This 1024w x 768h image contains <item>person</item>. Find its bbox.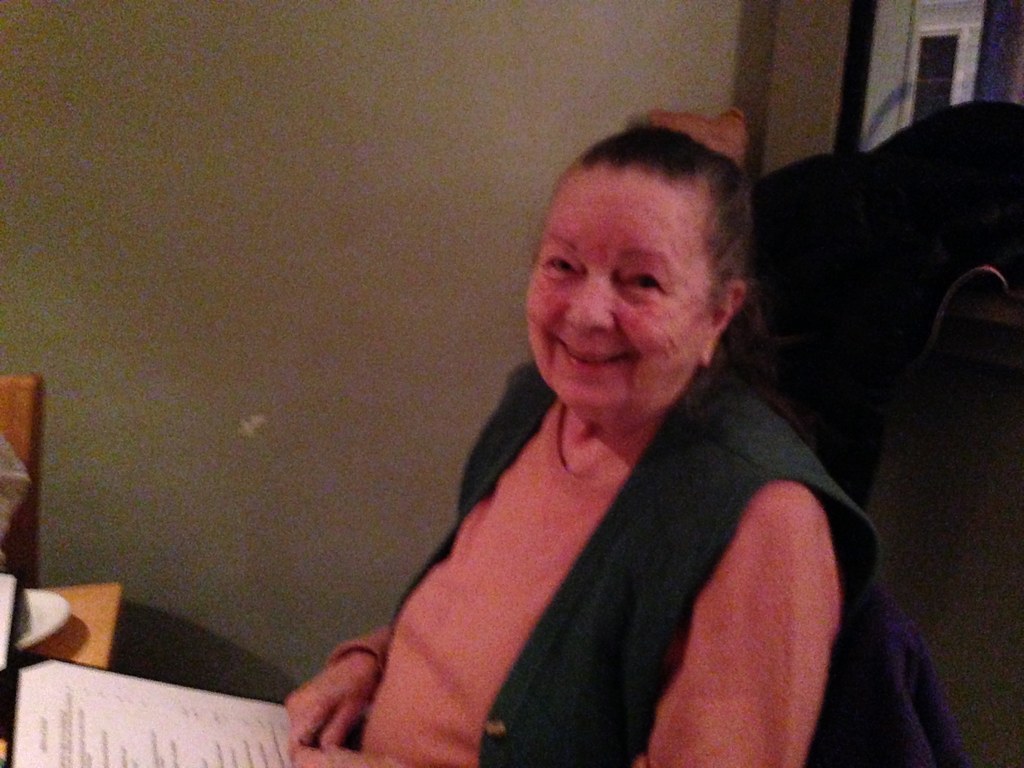
278,110,904,767.
